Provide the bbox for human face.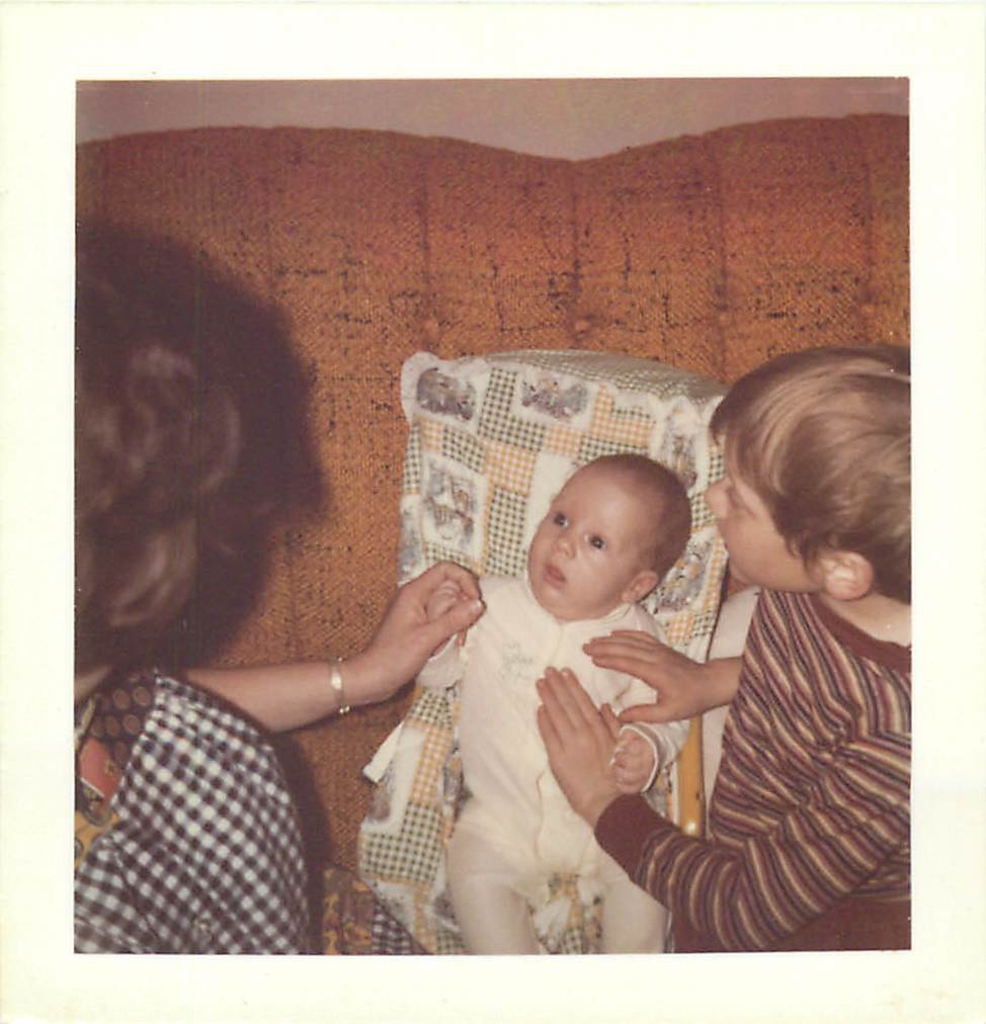
rect(701, 430, 830, 593).
